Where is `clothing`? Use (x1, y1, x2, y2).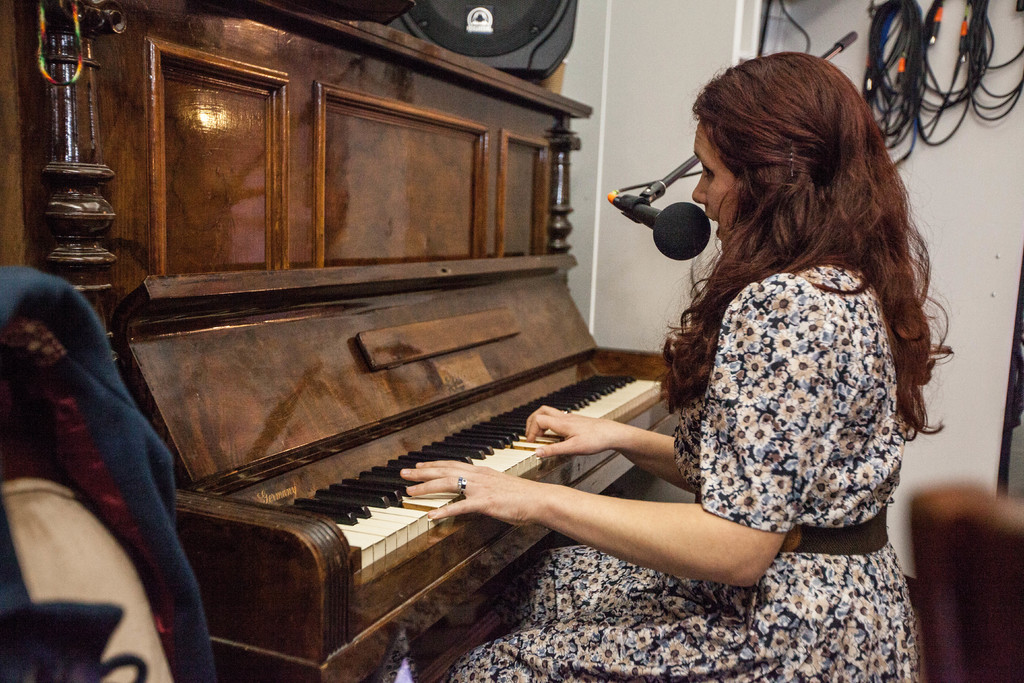
(8, 224, 207, 666).
